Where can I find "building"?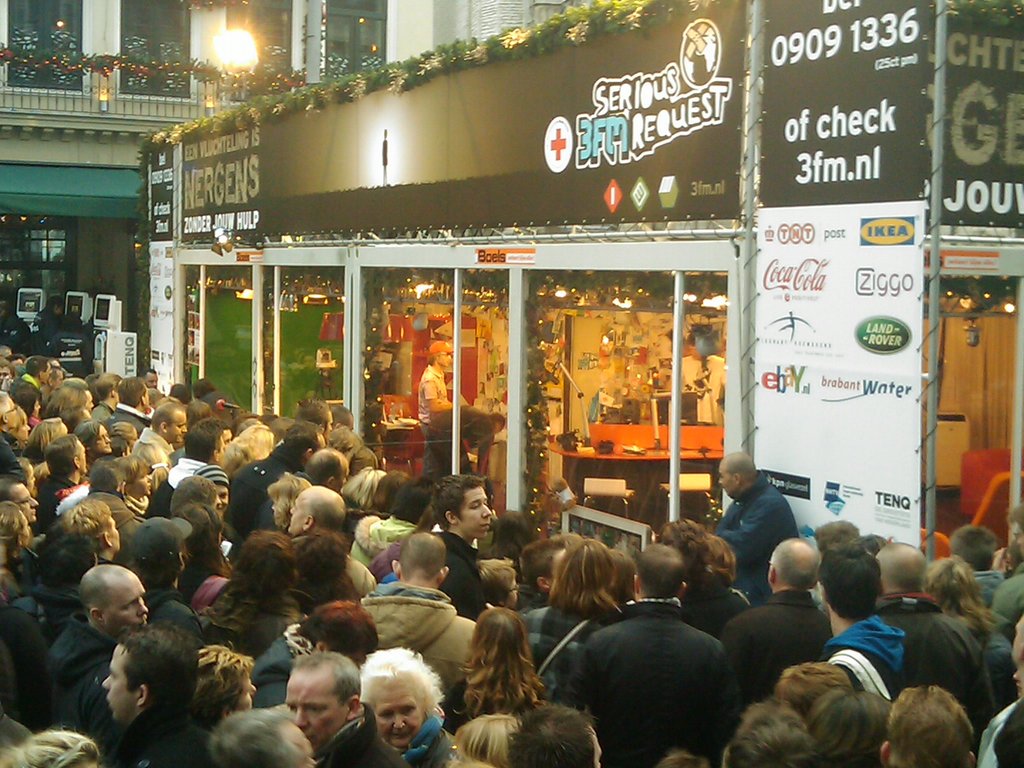
You can find it at <box>390,0,564,59</box>.
